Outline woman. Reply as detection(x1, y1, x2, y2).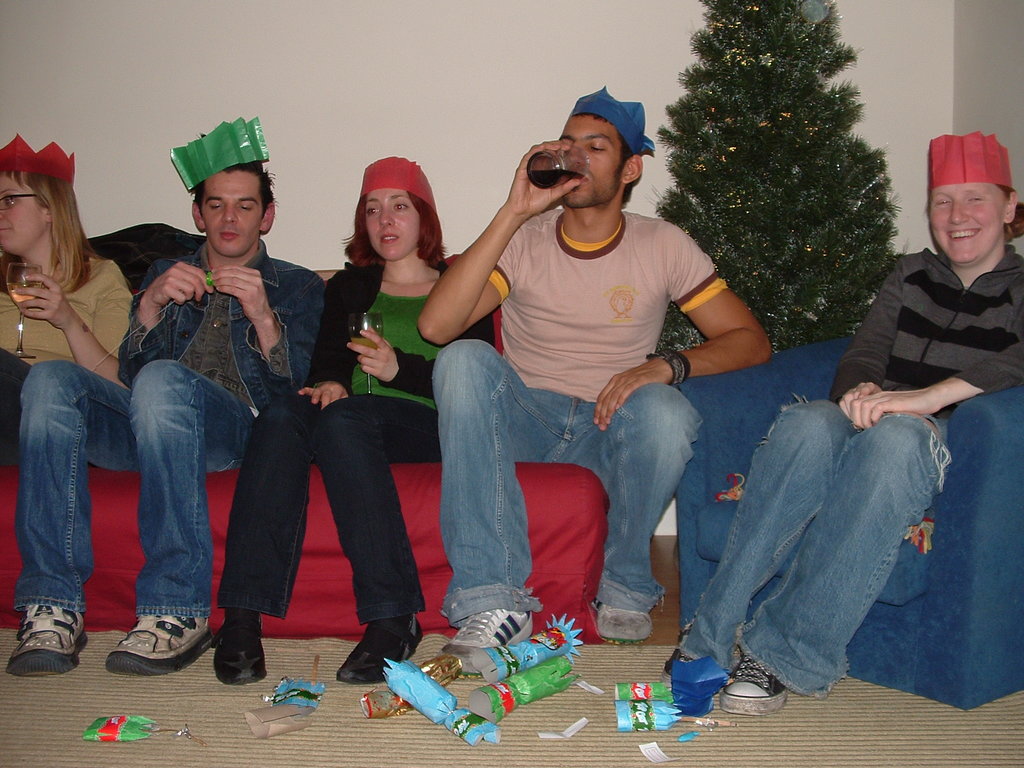
detection(212, 155, 491, 689).
